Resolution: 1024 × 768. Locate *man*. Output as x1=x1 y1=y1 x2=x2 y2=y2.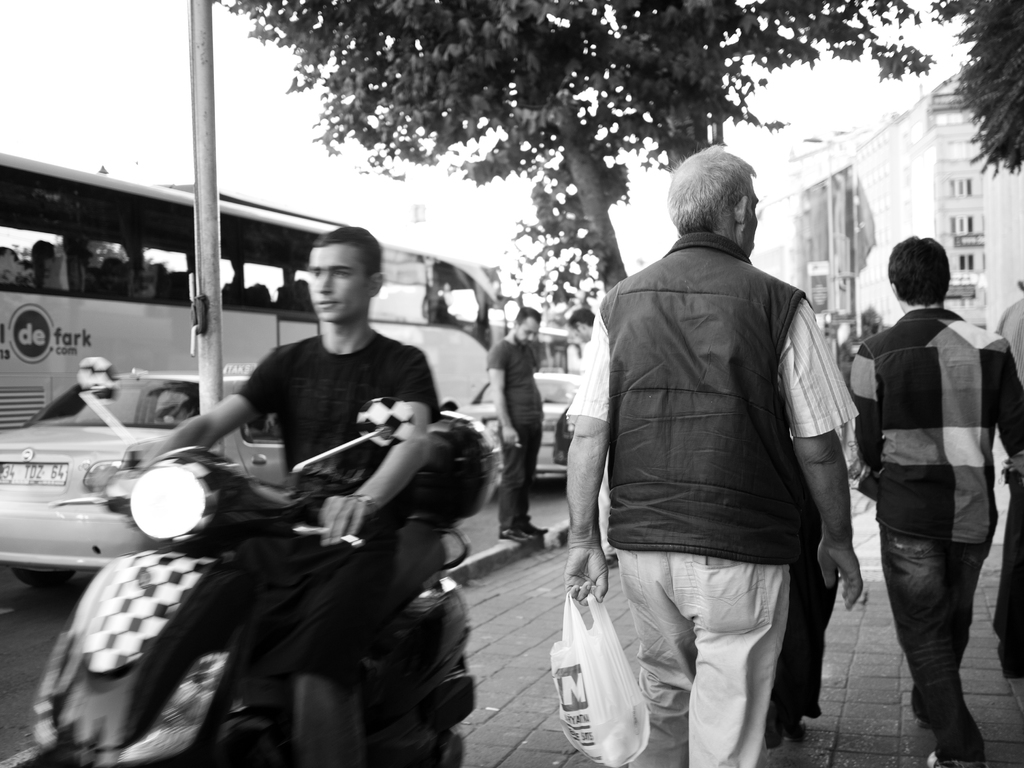
x1=481 y1=304 x2=554 y2=546.
